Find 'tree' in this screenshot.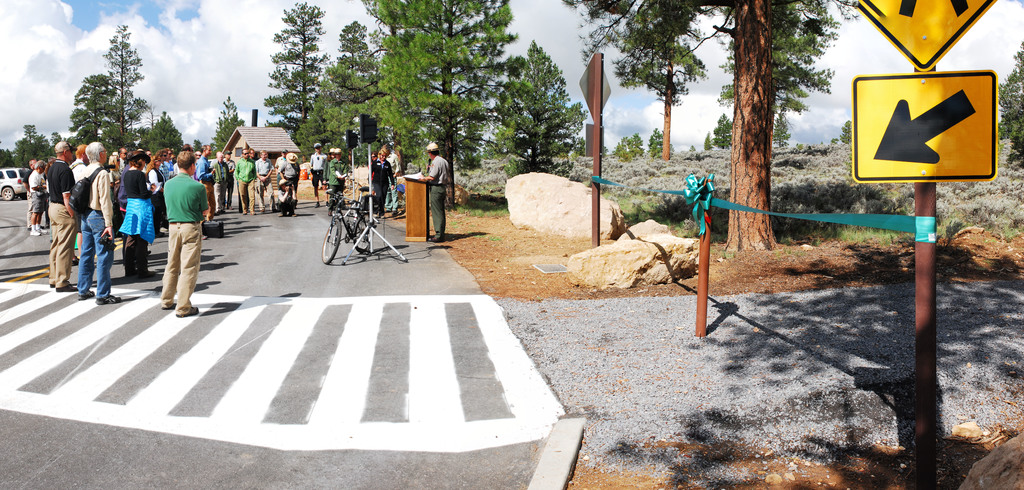
The bounding box for 'tree' is (712, 111, 732, 156).
